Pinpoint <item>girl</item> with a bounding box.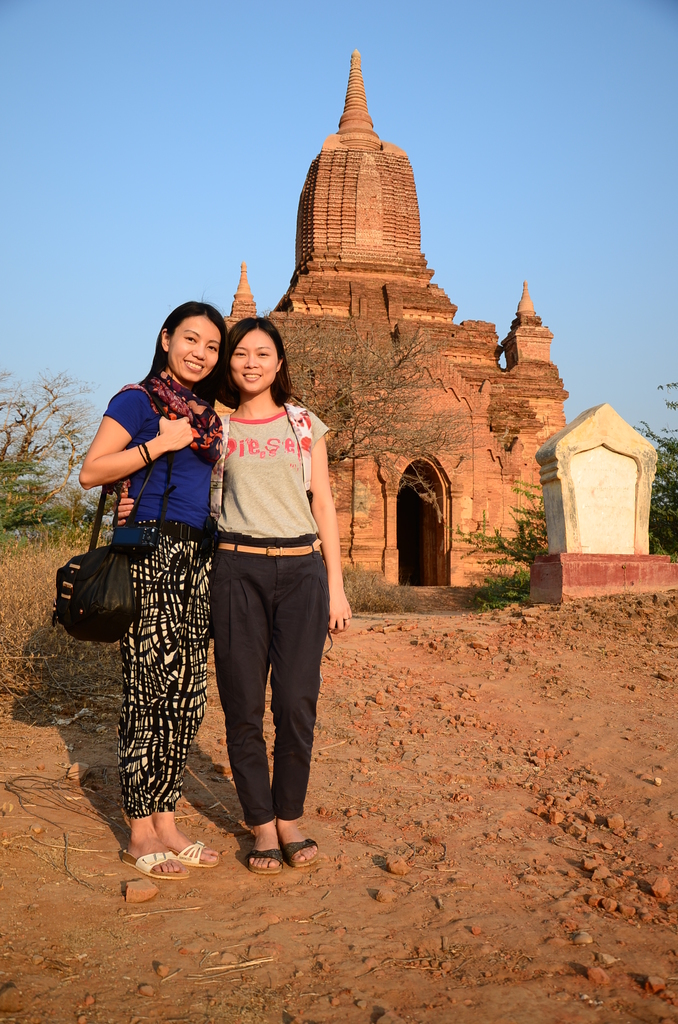
80,299,229,881.
